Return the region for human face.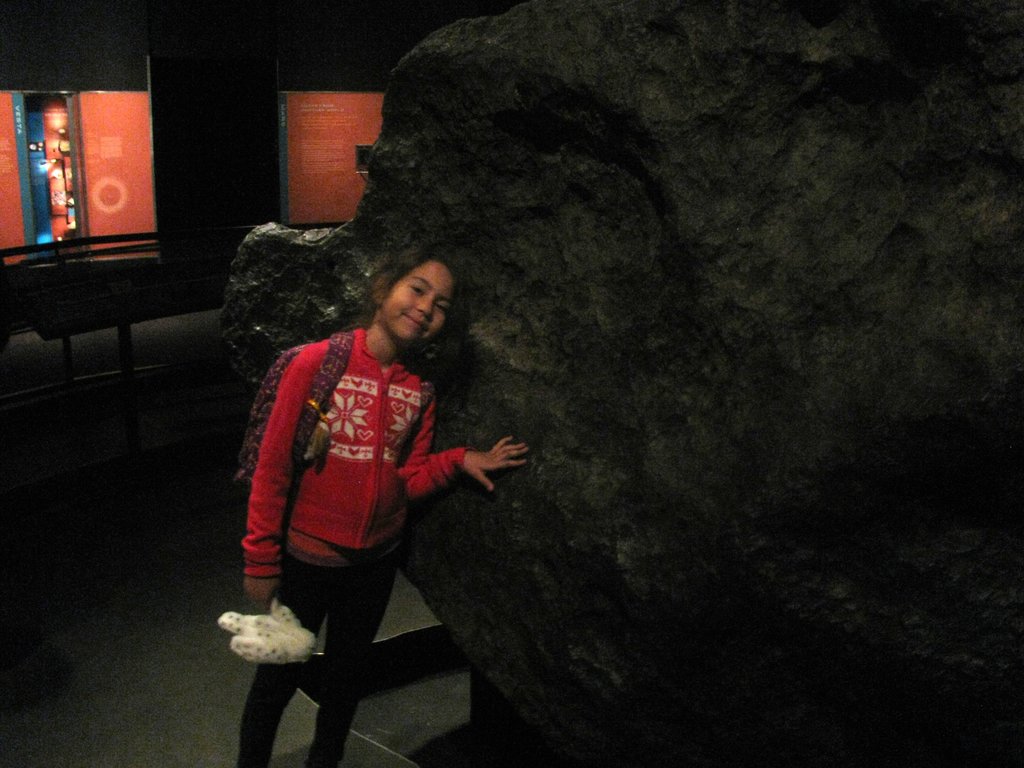
l=377, t=264, r=455, b=346.
